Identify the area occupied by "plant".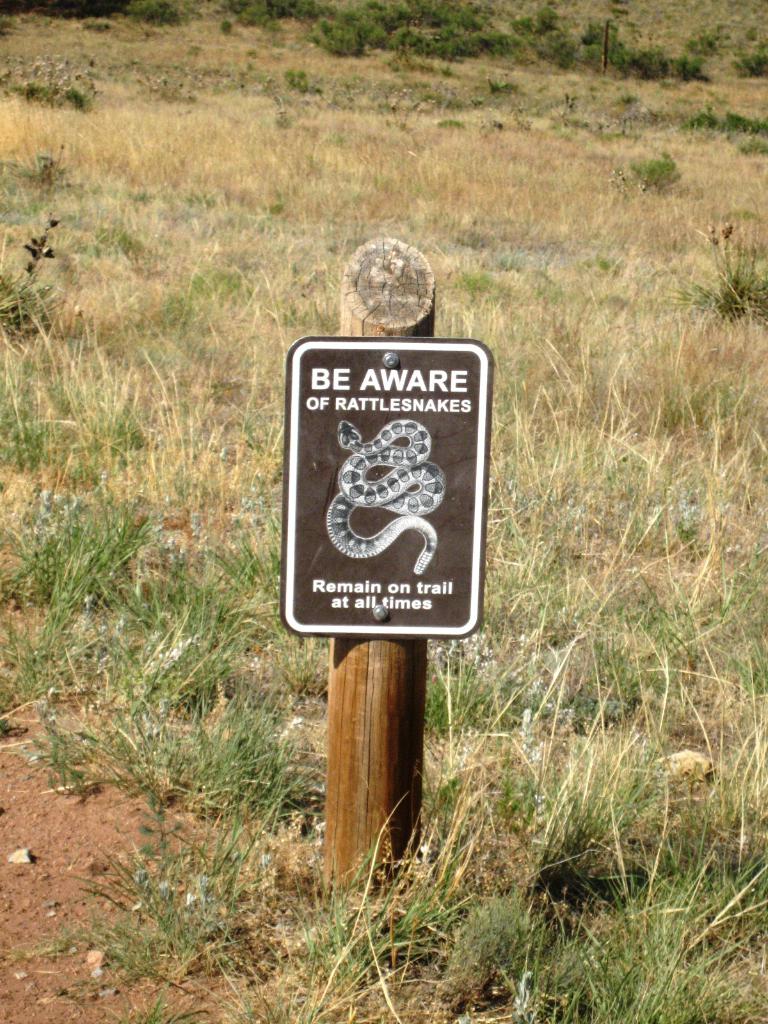
Area: x1=635 y1=150 x2=682 y2=188.
